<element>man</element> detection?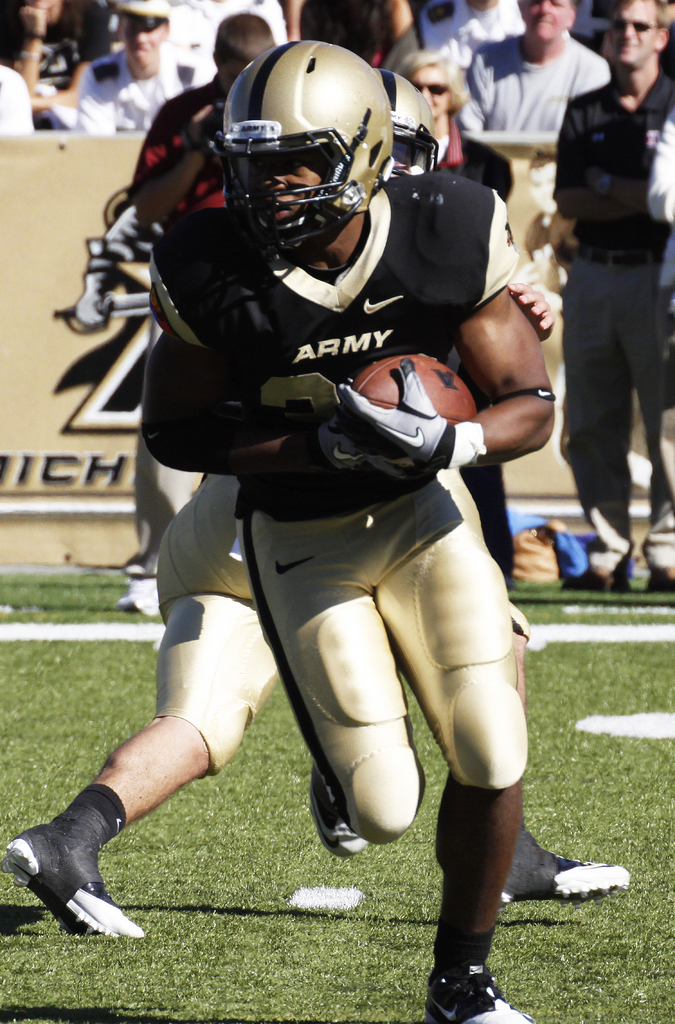
537,0,674,592
